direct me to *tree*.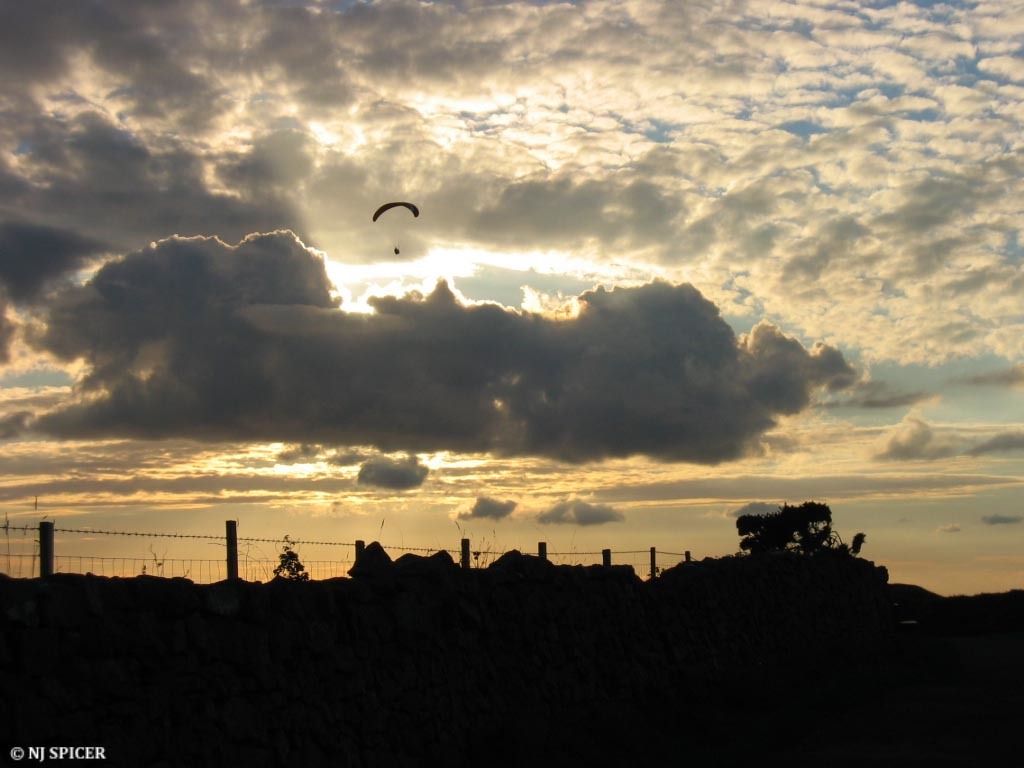
Direction: region(729, 496, 829, 582).
